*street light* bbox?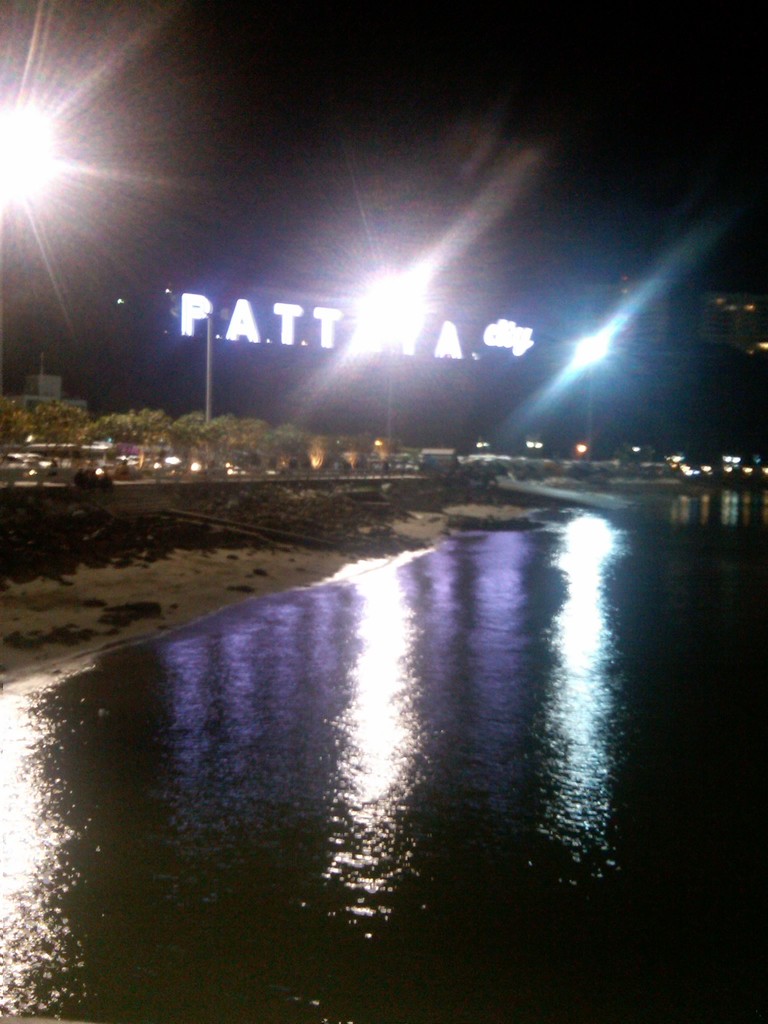
{"x1": 569, "y1": 333, "x2": 605, "y2": 460}
